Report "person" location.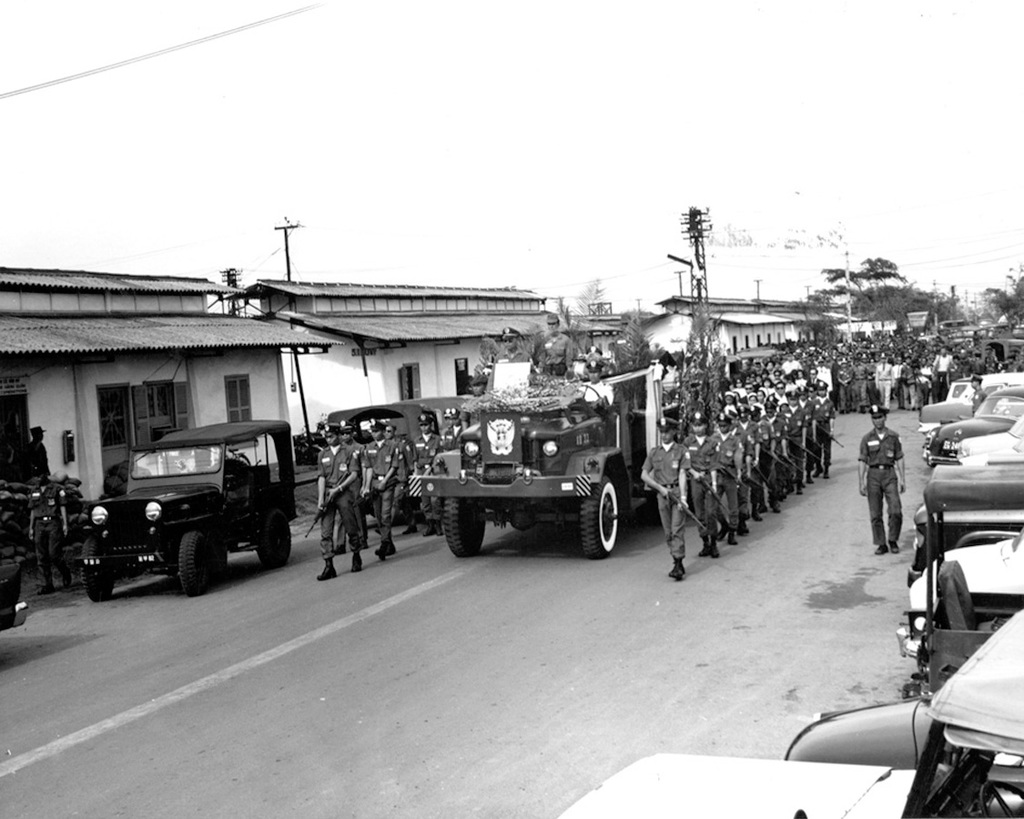
Report: 22, 427, 51, 480.
